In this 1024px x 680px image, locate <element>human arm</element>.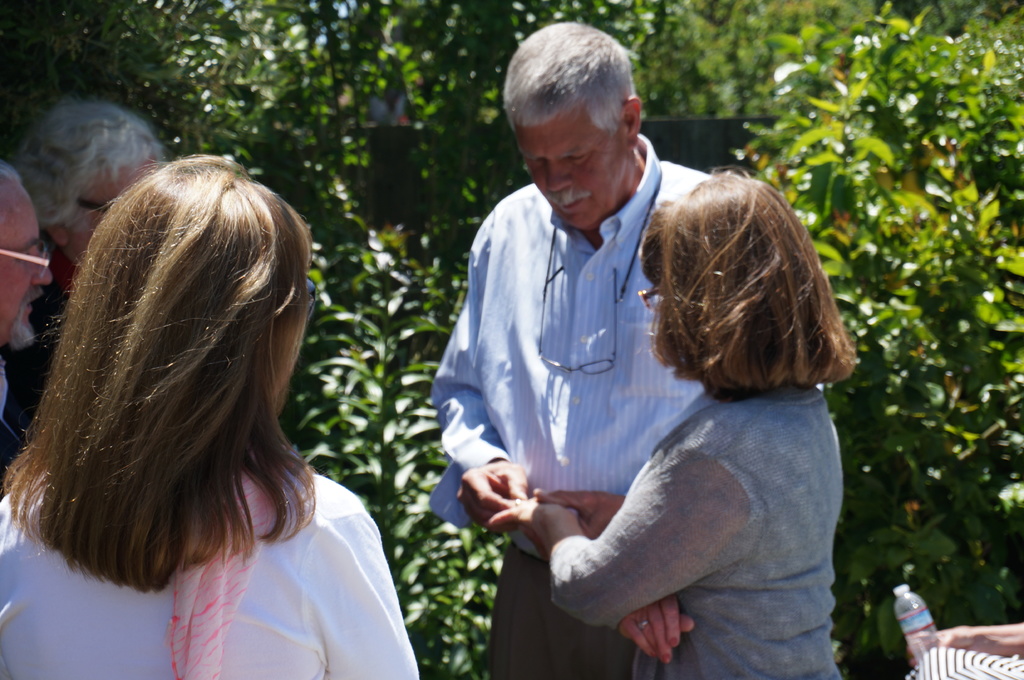
Bounding box: bbox(295, 487, 424, 679).
